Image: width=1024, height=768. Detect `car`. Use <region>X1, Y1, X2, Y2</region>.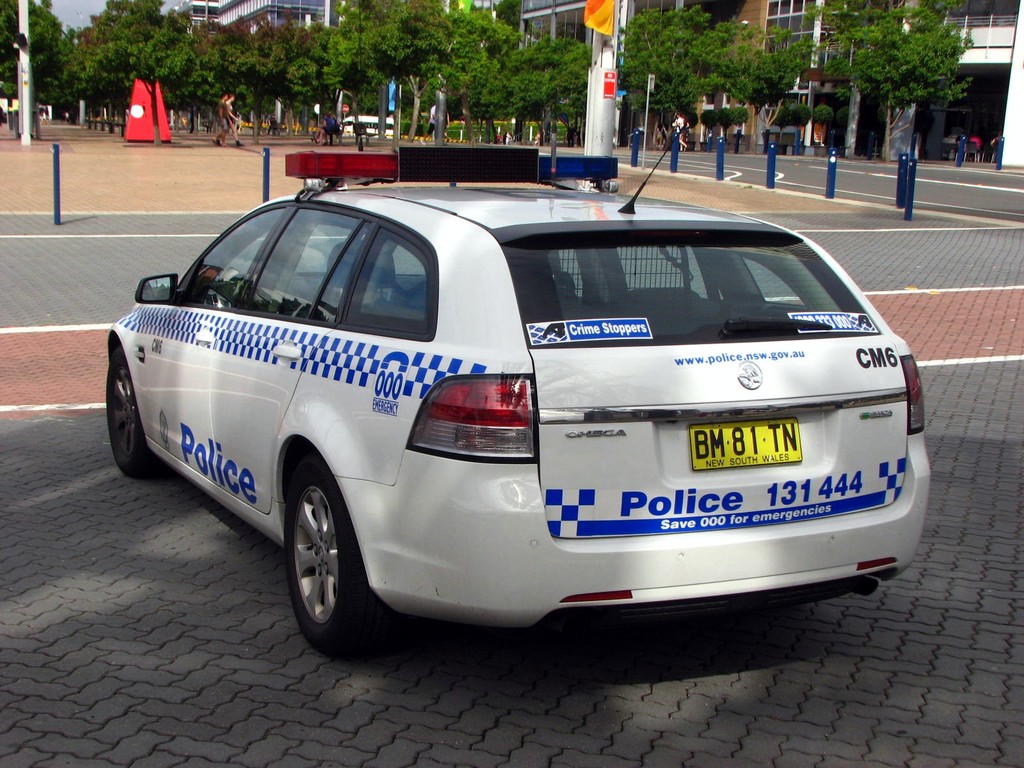
<region>101, 138, 933, 659</region>.
